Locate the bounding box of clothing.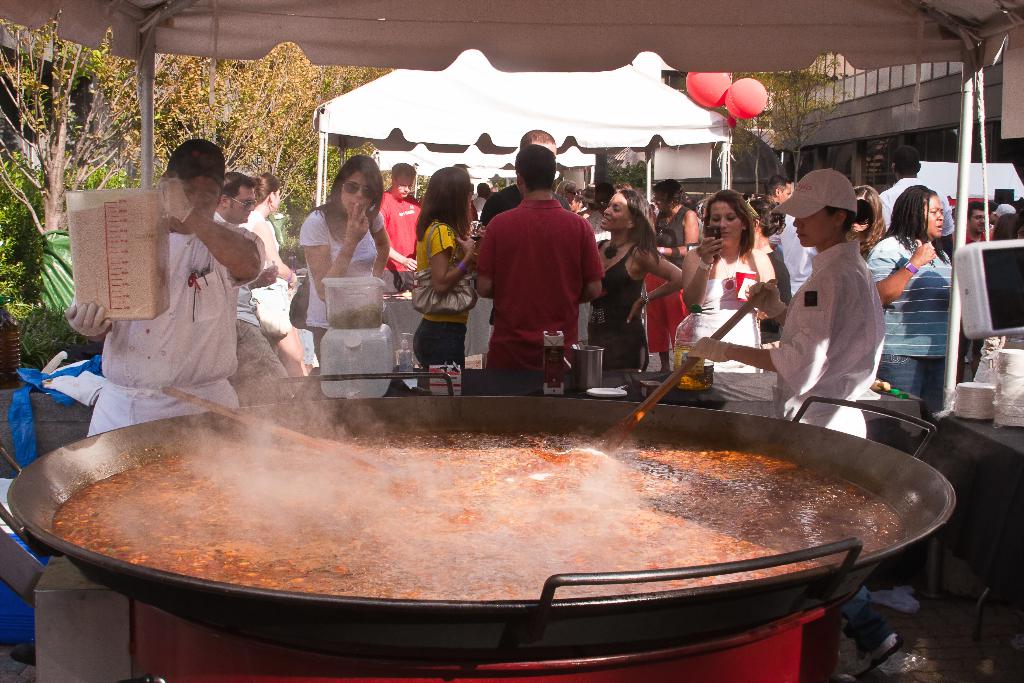
Bounding box: [595, 242, 645, 370].
